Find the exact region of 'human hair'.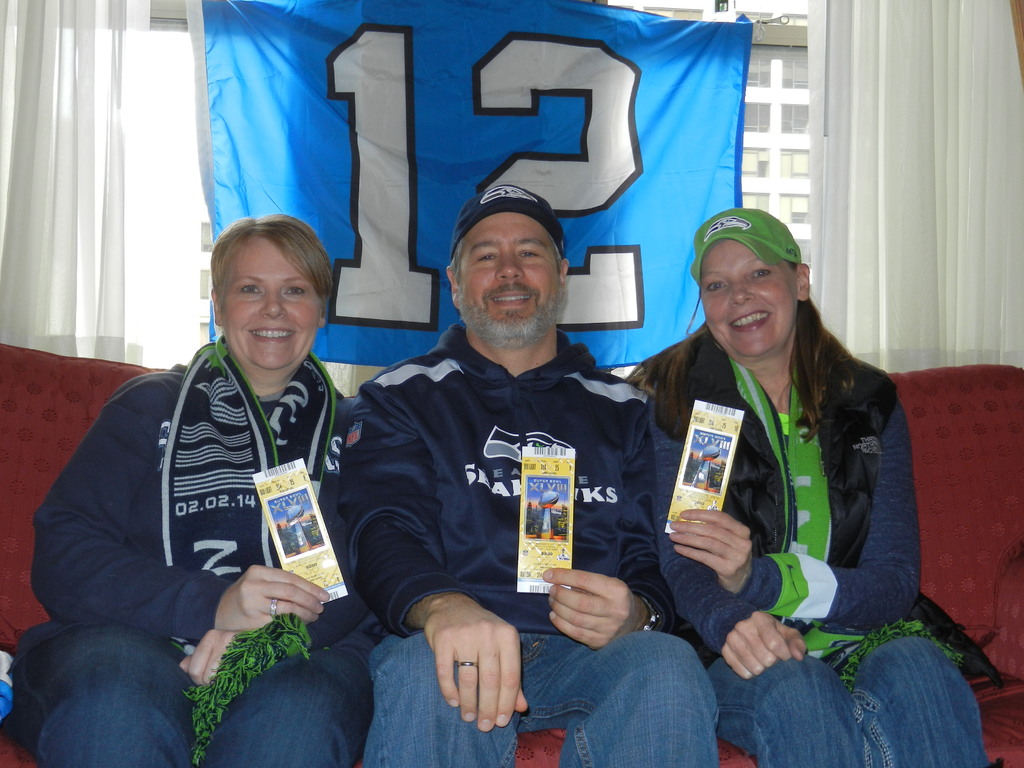
Exact region: [198, 210, 326, 335].
